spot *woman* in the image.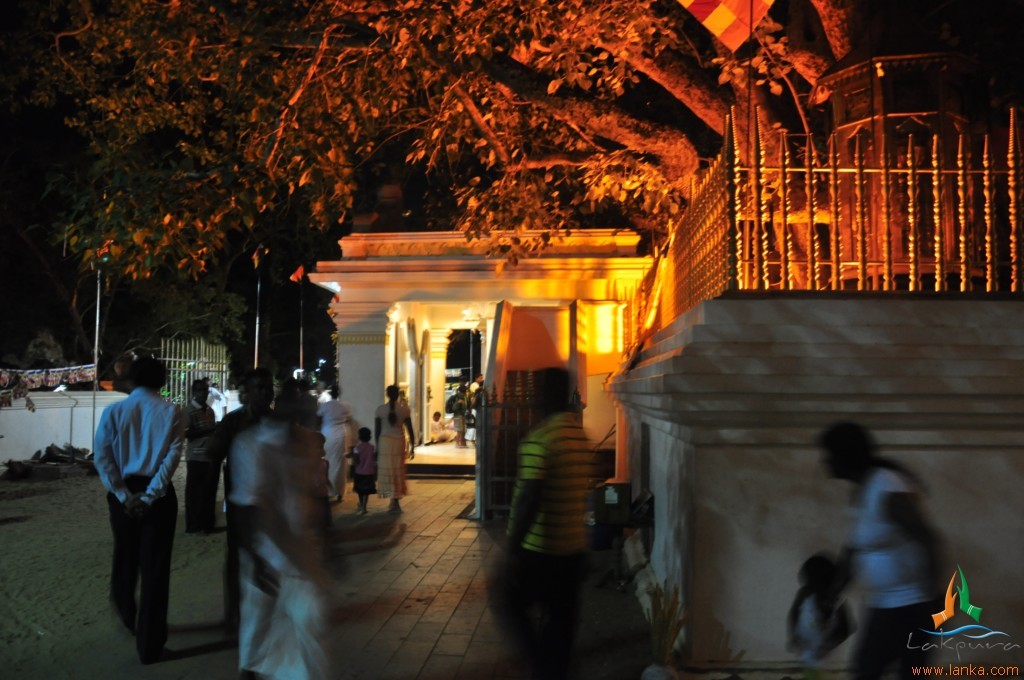
*woman* found at 371, 376, 422, 523.
